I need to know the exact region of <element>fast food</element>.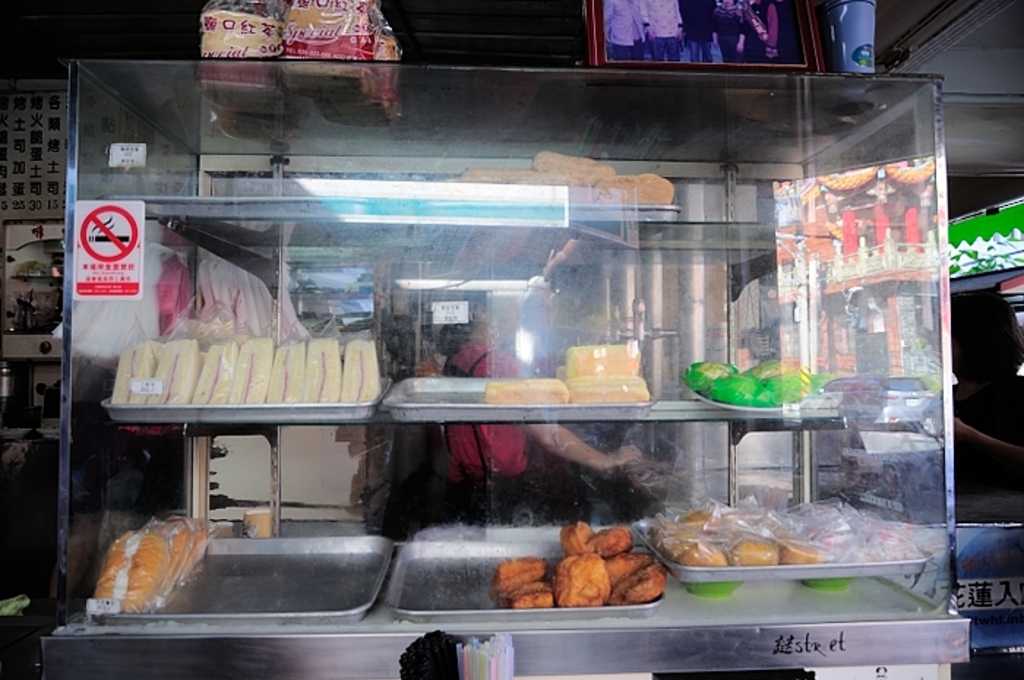
Region: left=537, top=154, right=625, bottom=181.
